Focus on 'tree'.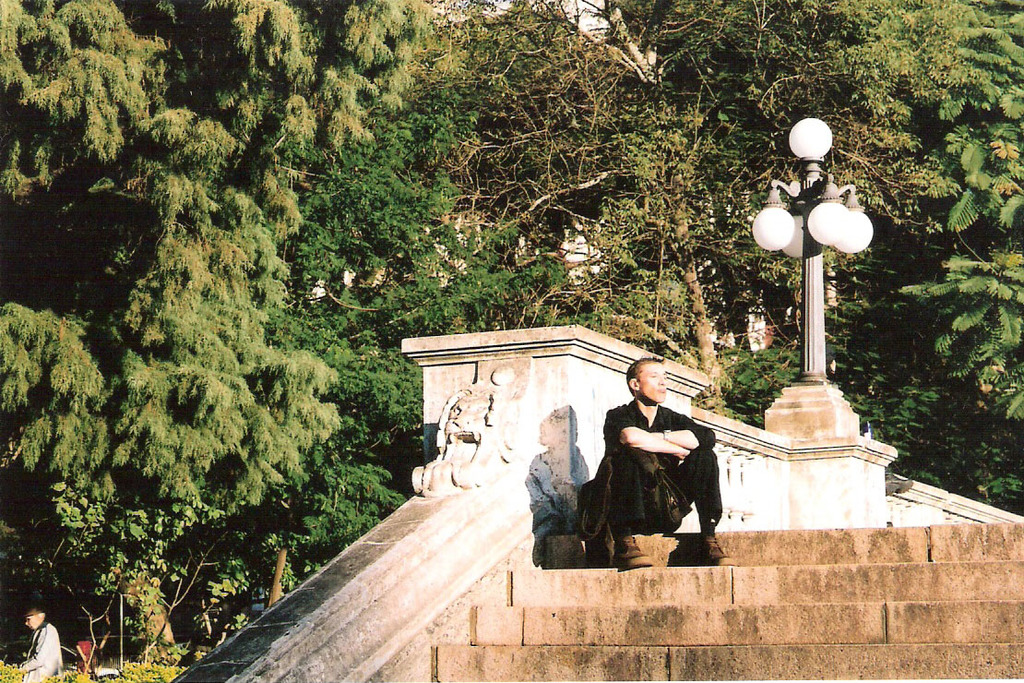
Focused at {"left": 563, "top": 0, "right": 947, "bottom": 377}.
